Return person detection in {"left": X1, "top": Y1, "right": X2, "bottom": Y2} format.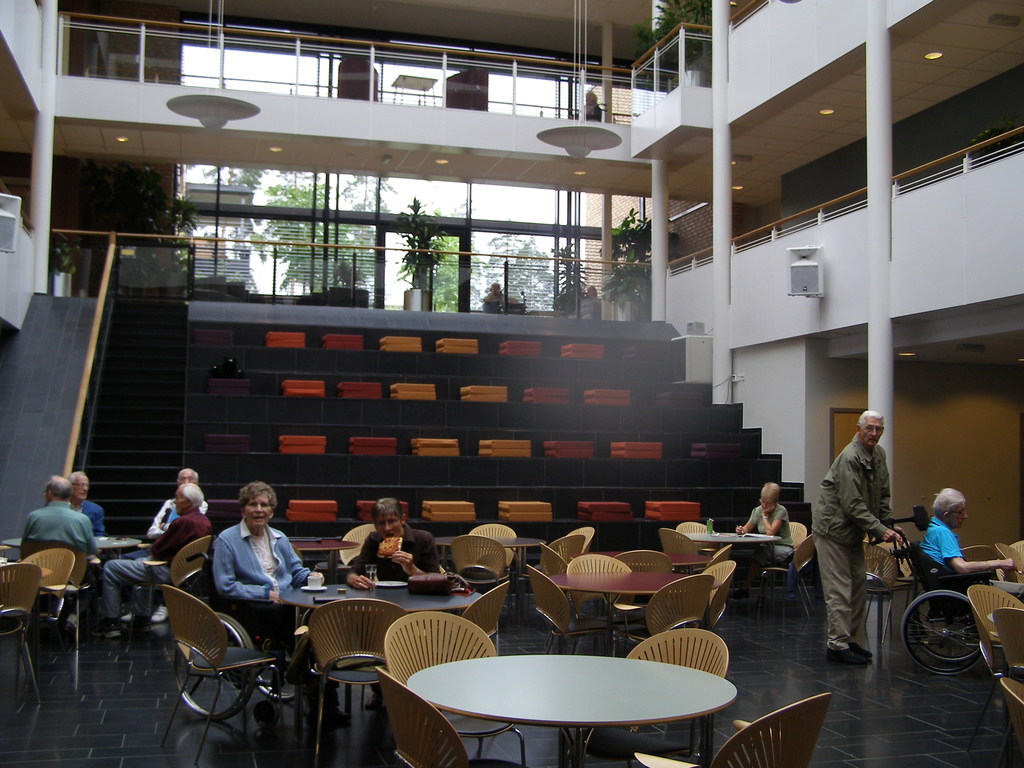
{"left": 100, "top": 484, "right": 209, "bottom": 627}.
